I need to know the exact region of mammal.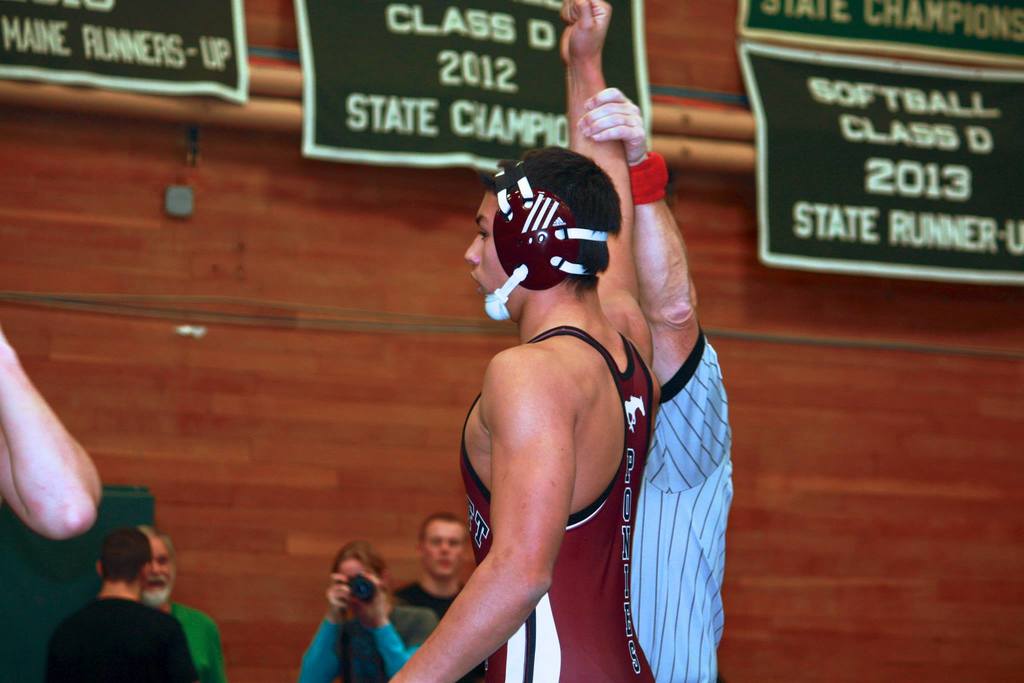
Region: l=384, t=508, r=492, b=682.
